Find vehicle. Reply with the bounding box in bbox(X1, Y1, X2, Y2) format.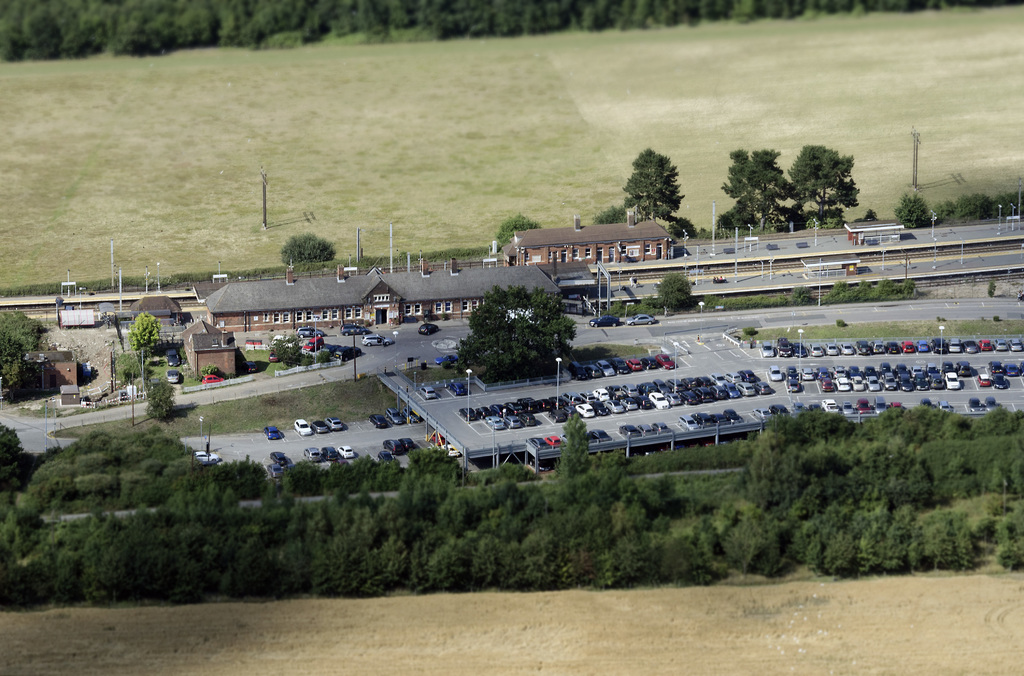
bbox(849, 366, 859, 376).
